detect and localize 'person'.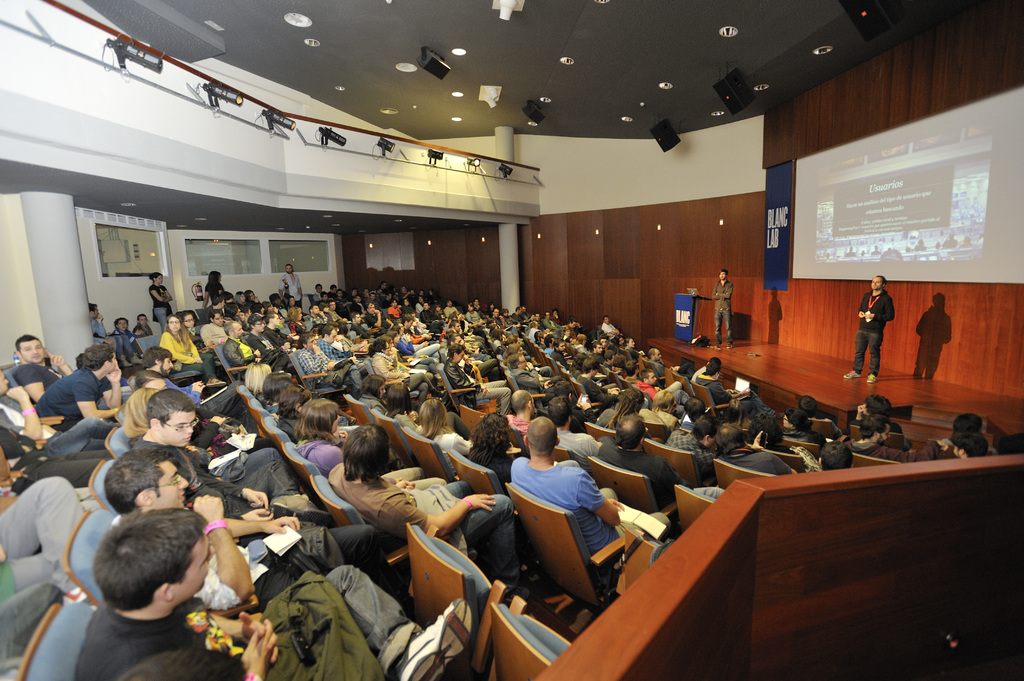
Localized at 195 273 228 305.
